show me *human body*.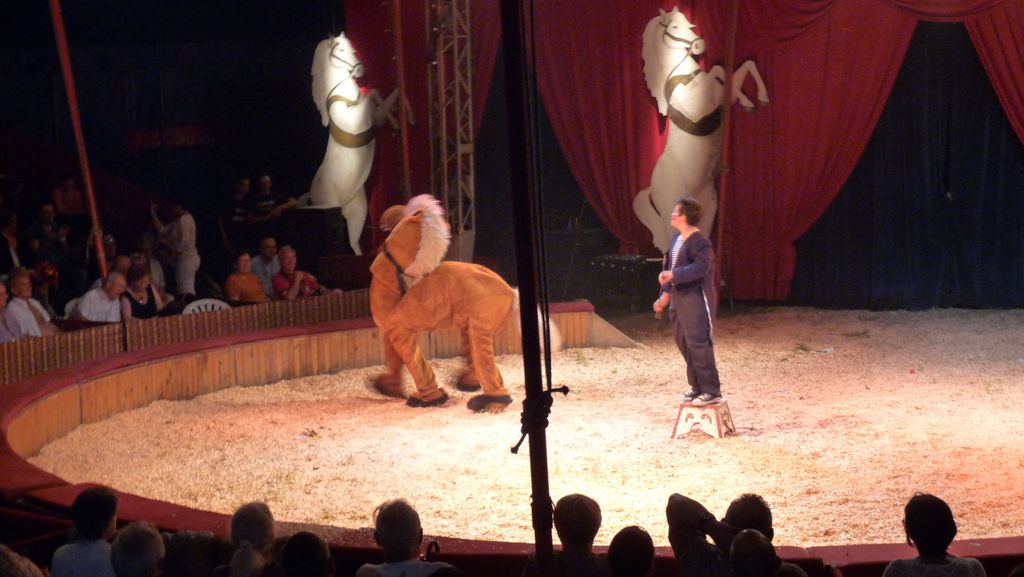
*human body* is here: box(227, 249, 273, 302).
